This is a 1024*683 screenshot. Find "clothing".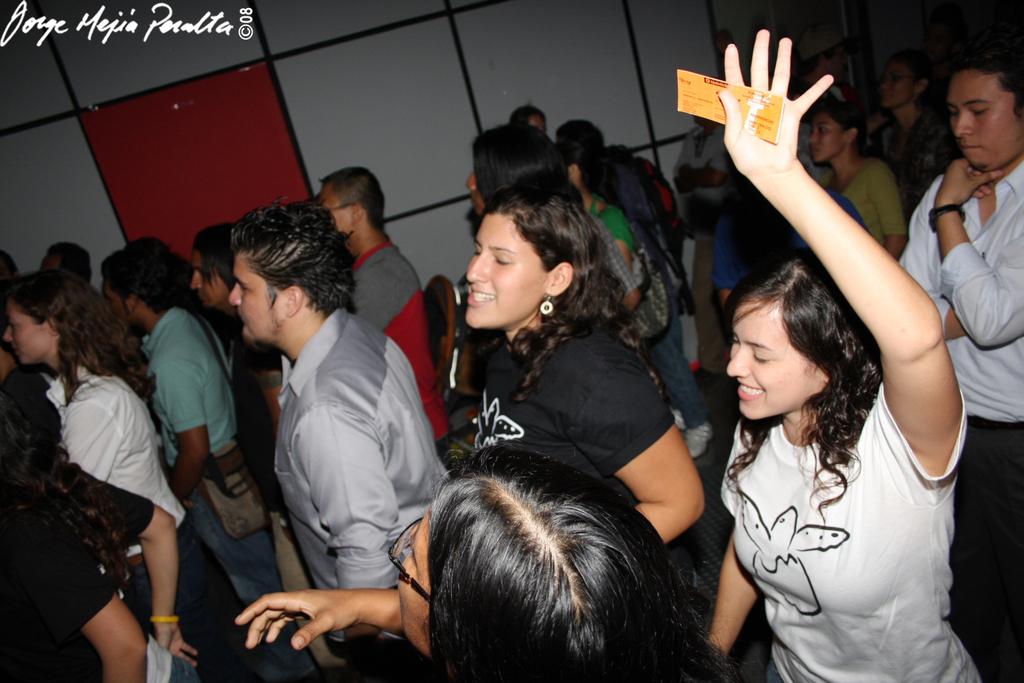
Bounding box: (889, 139, 1023, 682).
